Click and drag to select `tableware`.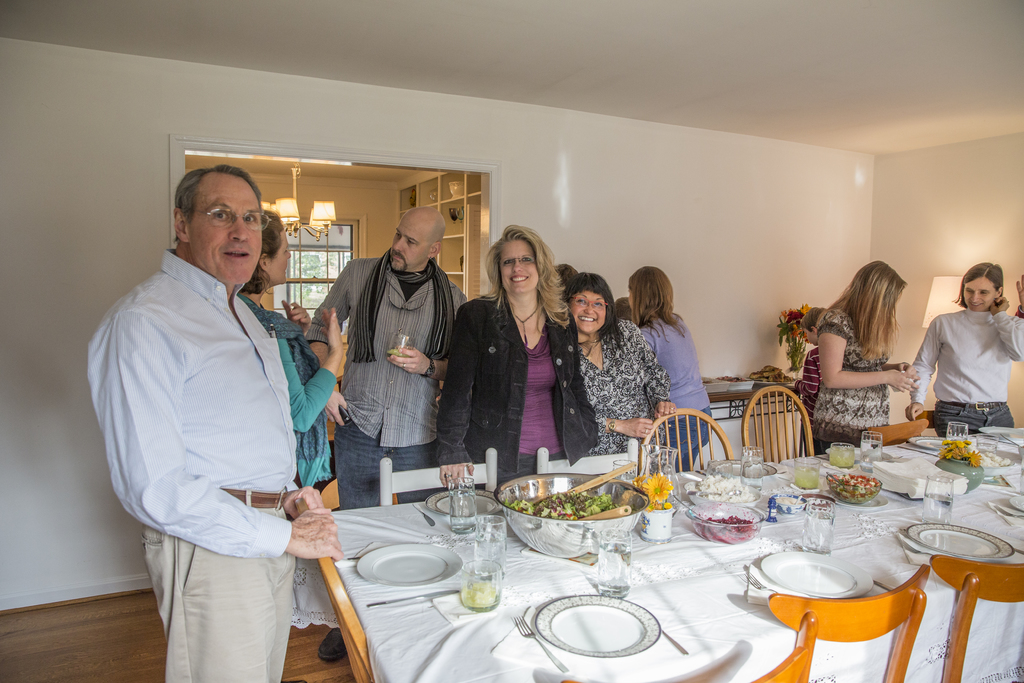
Selection: (658,627,691,656).
